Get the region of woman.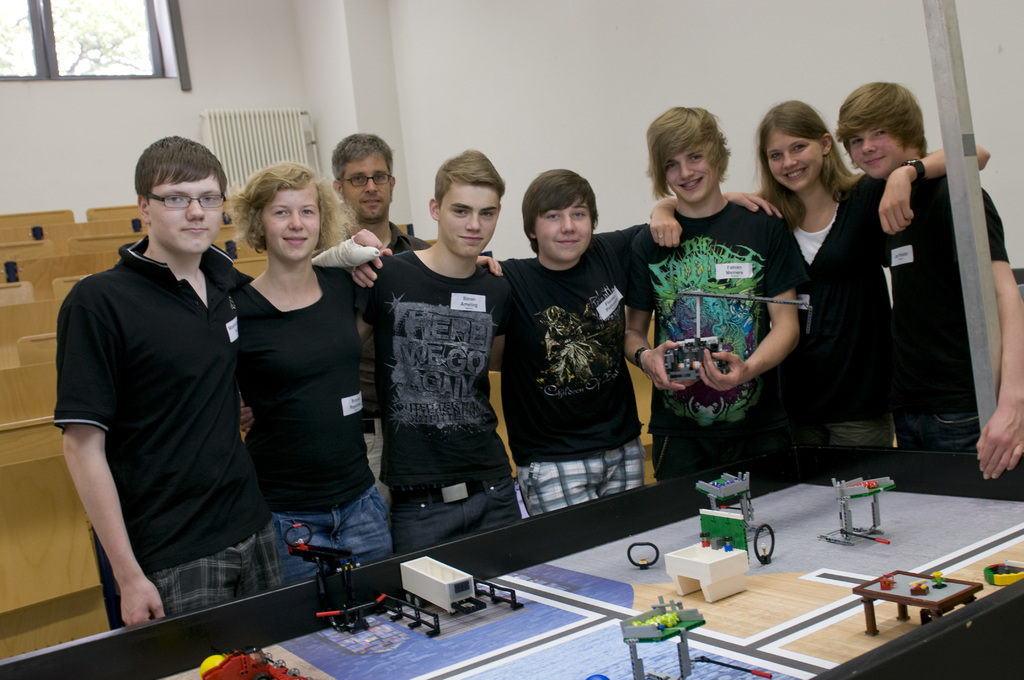
crop(231, 159, 507, 588).
